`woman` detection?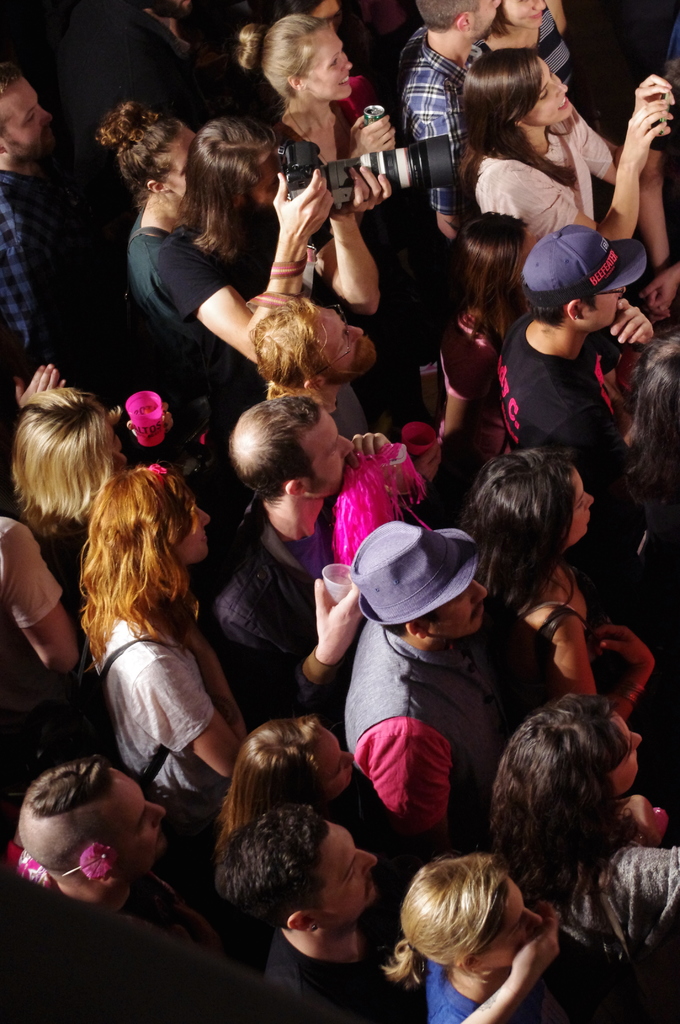
detection(227, 1, 458, 198)
